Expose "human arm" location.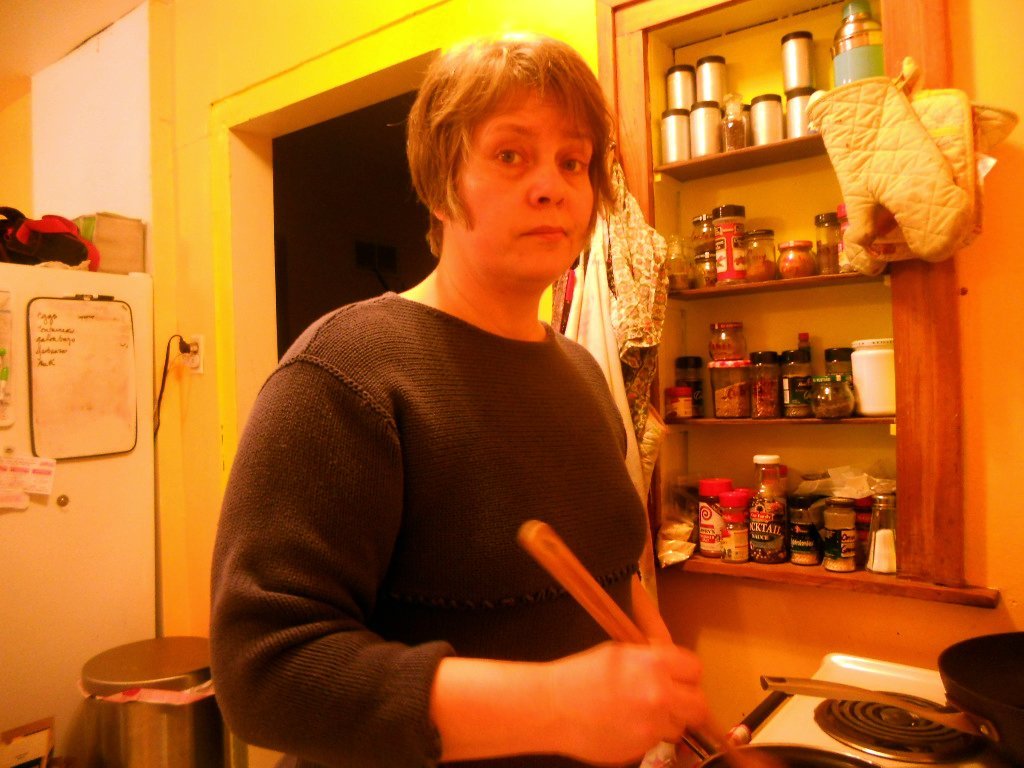
Exposed at x1=202, y1=338, x2=706, y2=767.
